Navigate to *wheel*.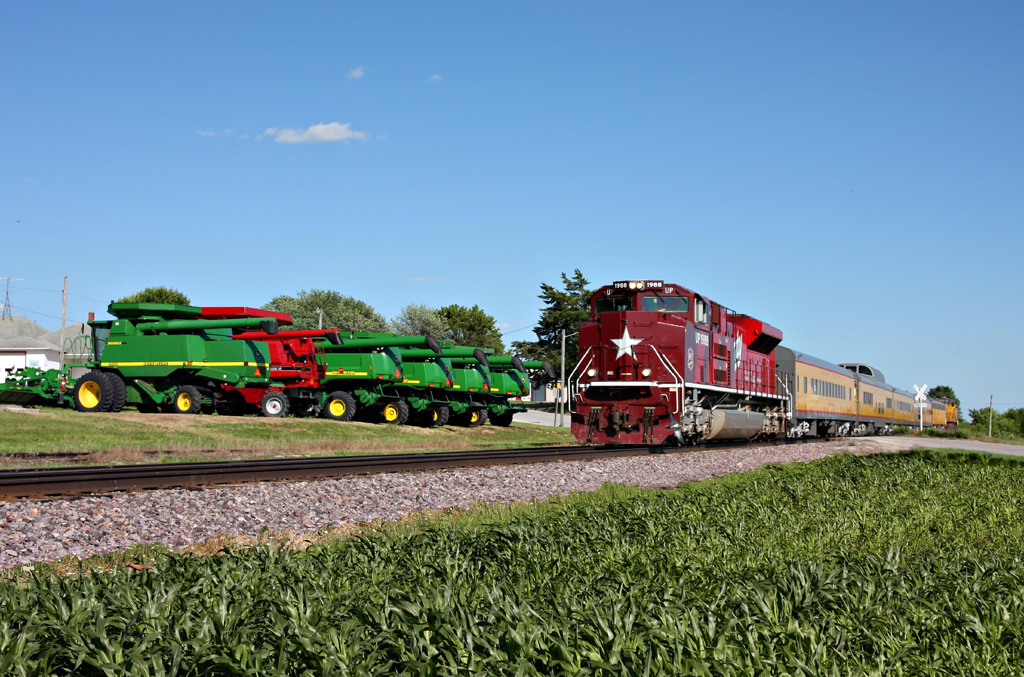
Navigation target: <bbox>108, 370, 124, 410</bbox>.
